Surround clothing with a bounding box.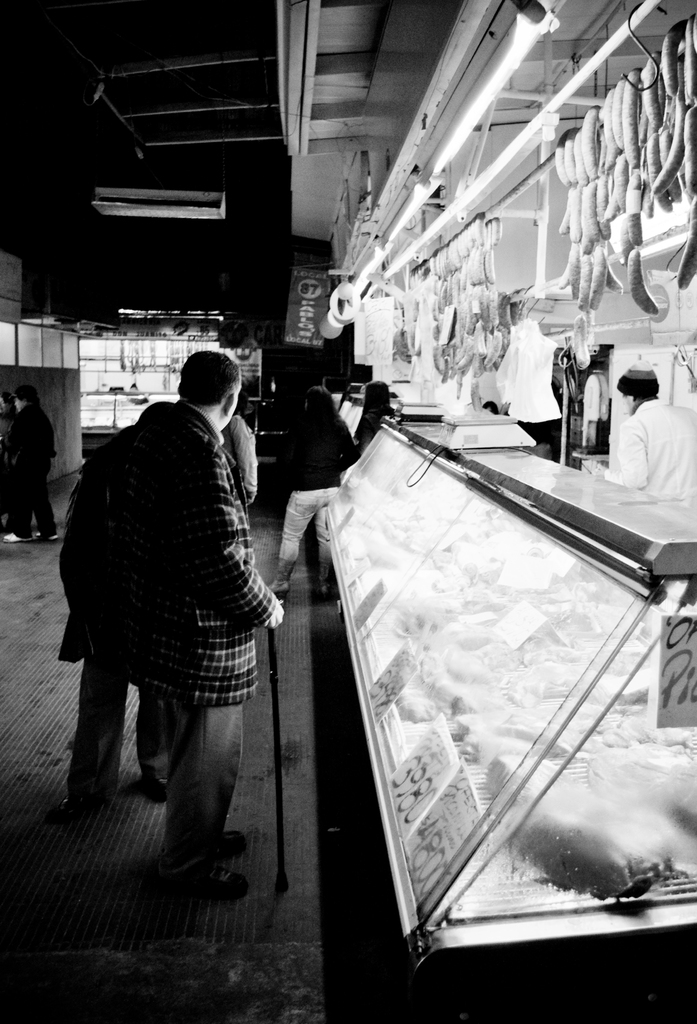
crop(47, 423, 149, 799).
